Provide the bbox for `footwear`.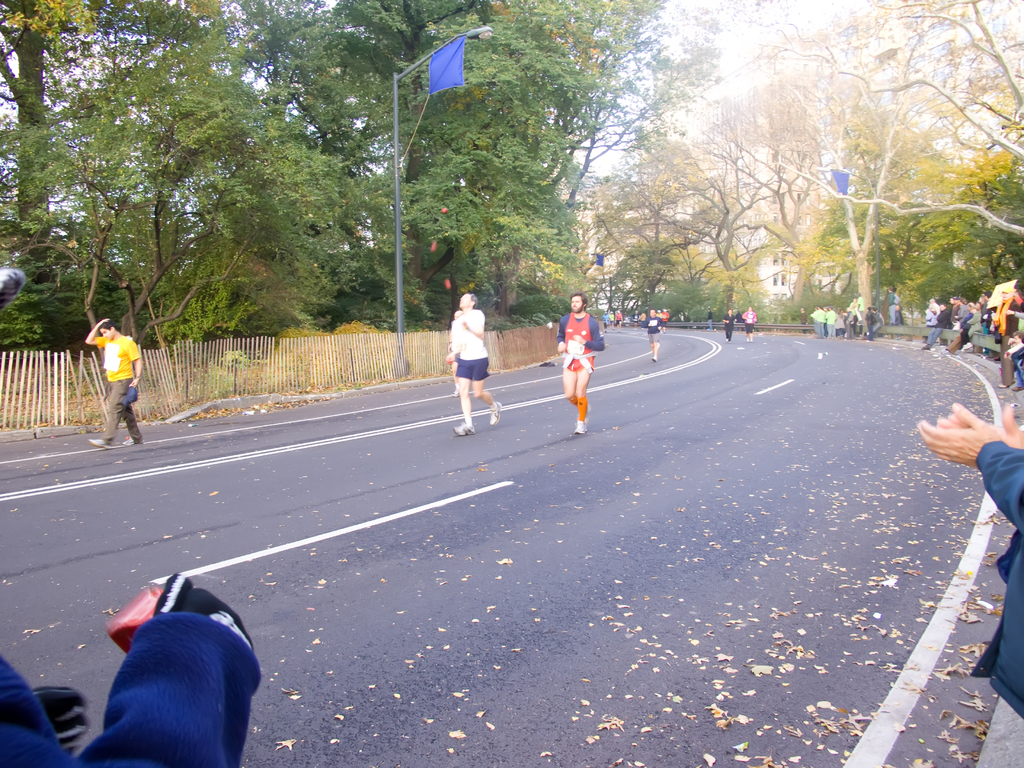
[x1=119, y1=434, x2=146, y2=449].
